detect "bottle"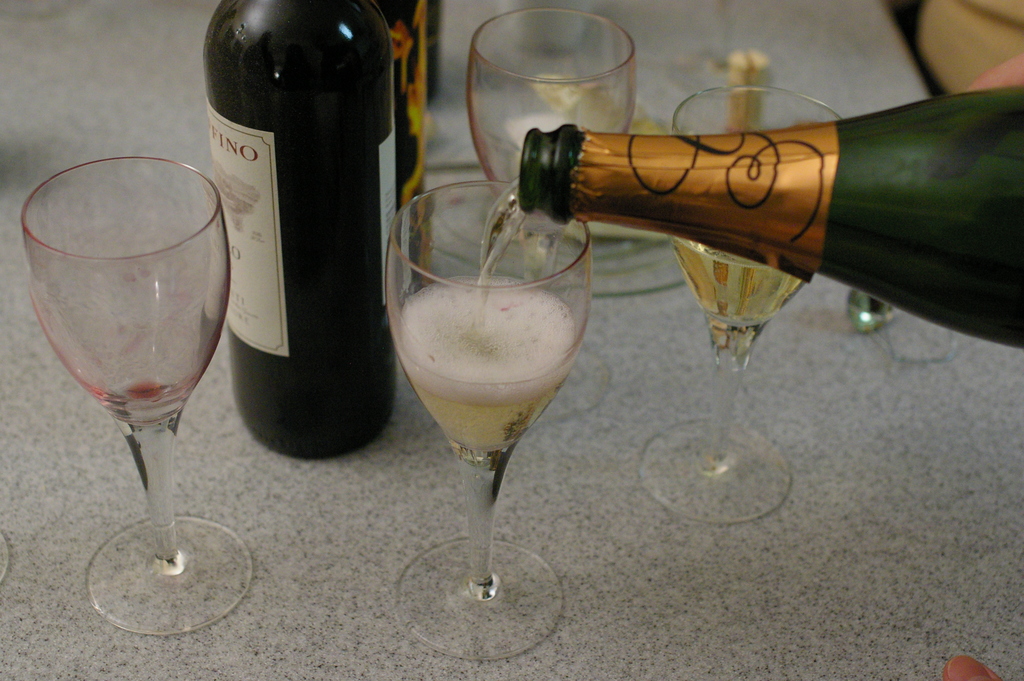
[x1=515, y1=81, x2=1023, y2=372]
